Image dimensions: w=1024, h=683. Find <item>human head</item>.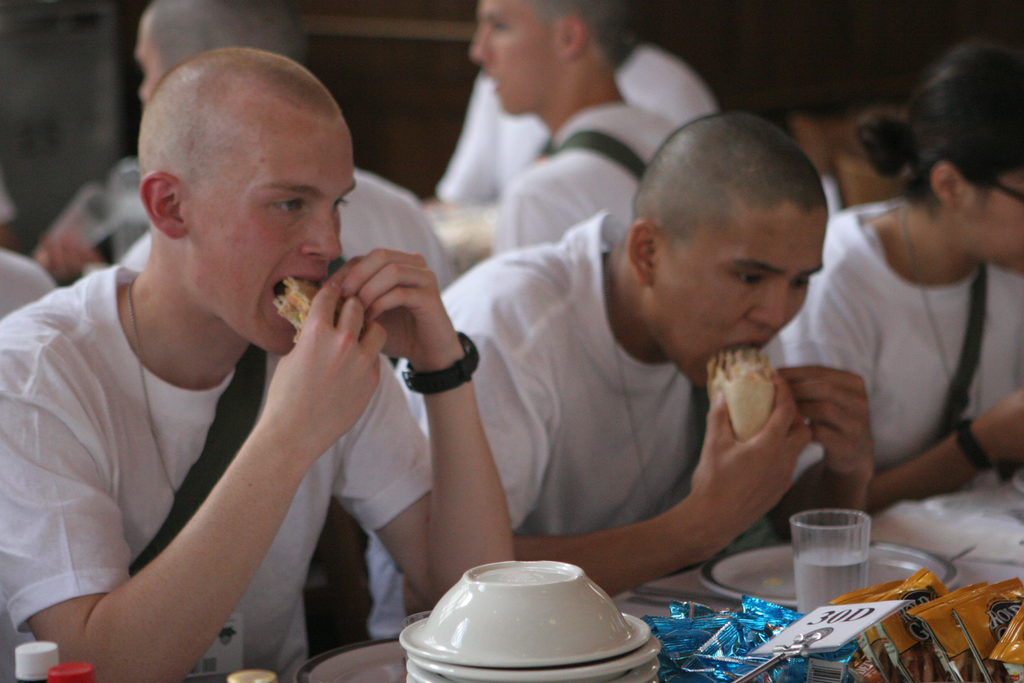
{"x1": 132, "y1": 0, "x2": 308, "y2": 110}.
